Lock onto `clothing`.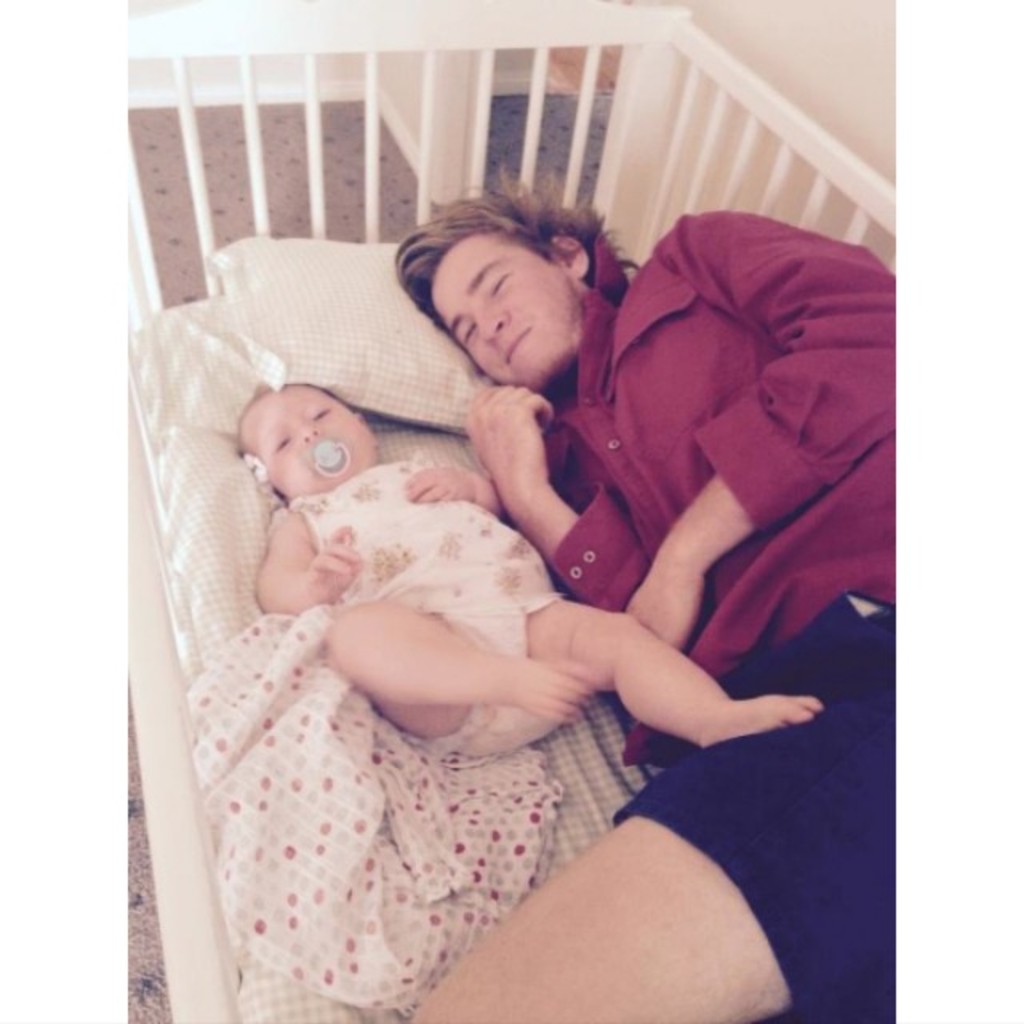
Locked: (x1=274, y1=446, x2=560, y2=758).
